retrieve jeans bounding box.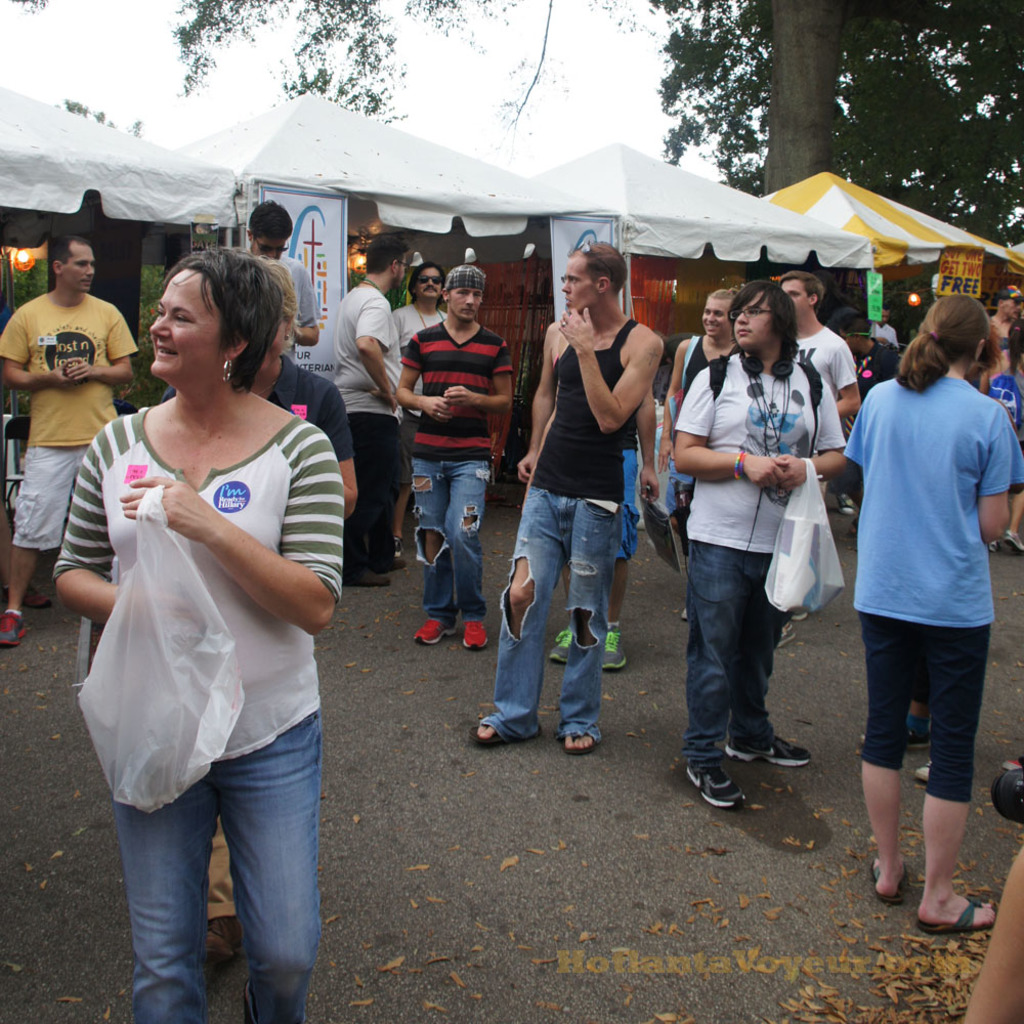
Bounding box: {"left": 409, "top": 461, "right": 490, "bottom": 622}.
